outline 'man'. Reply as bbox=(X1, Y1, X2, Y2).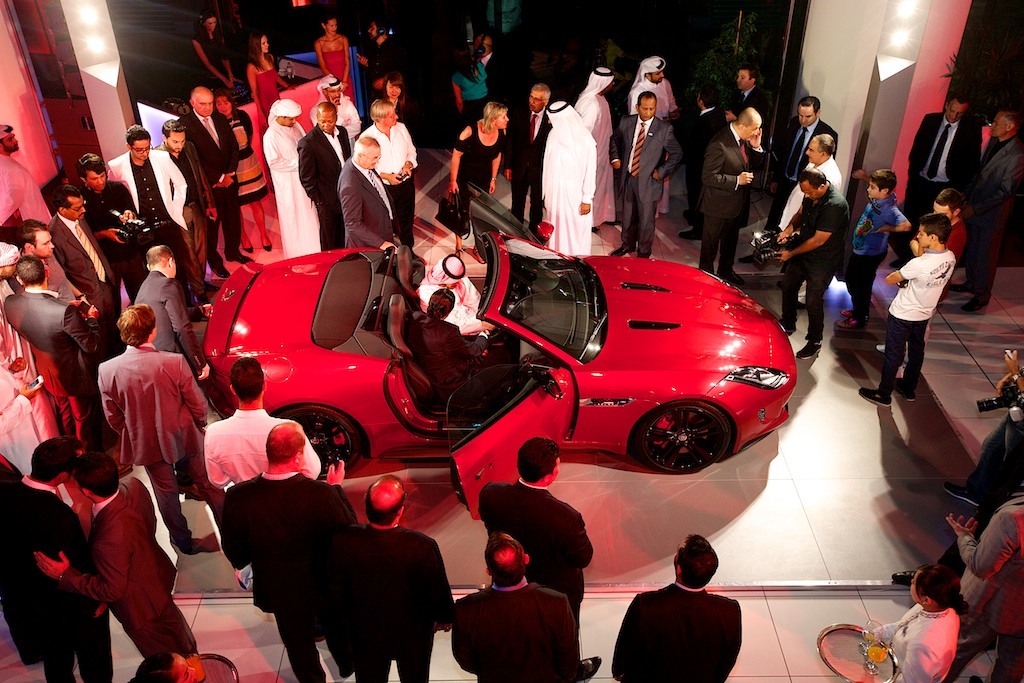
bbox=(316, 473, 454, 682).
